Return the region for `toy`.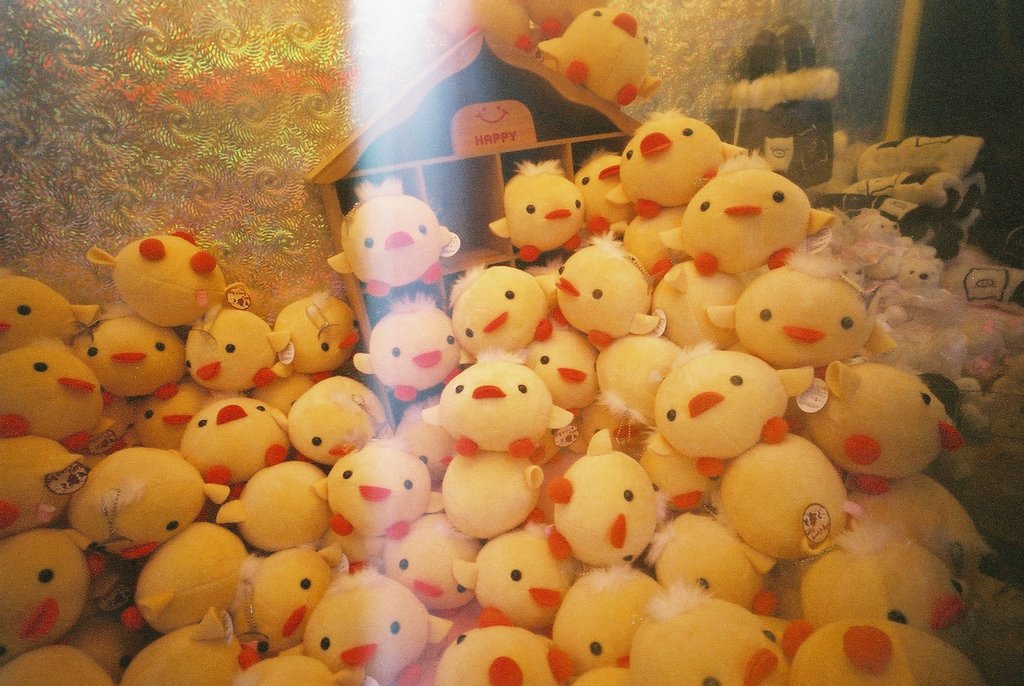
region(862, 234, 925, 298).
